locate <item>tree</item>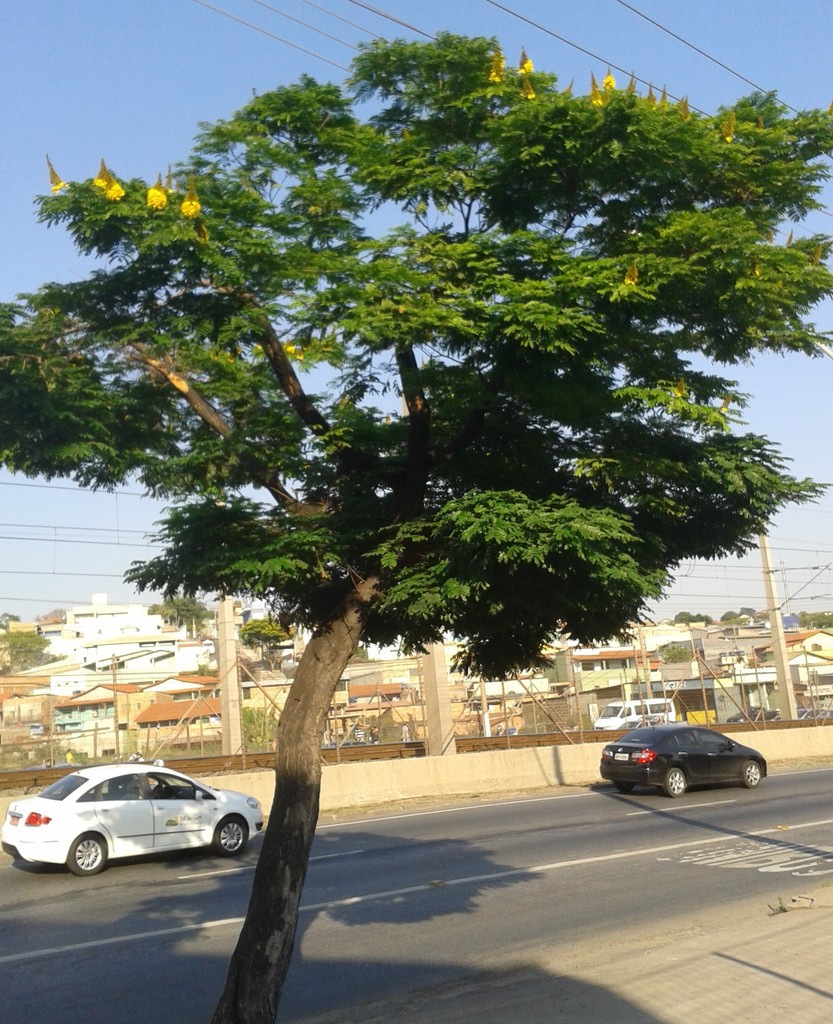
BBox(671, 606, 713, 627)
